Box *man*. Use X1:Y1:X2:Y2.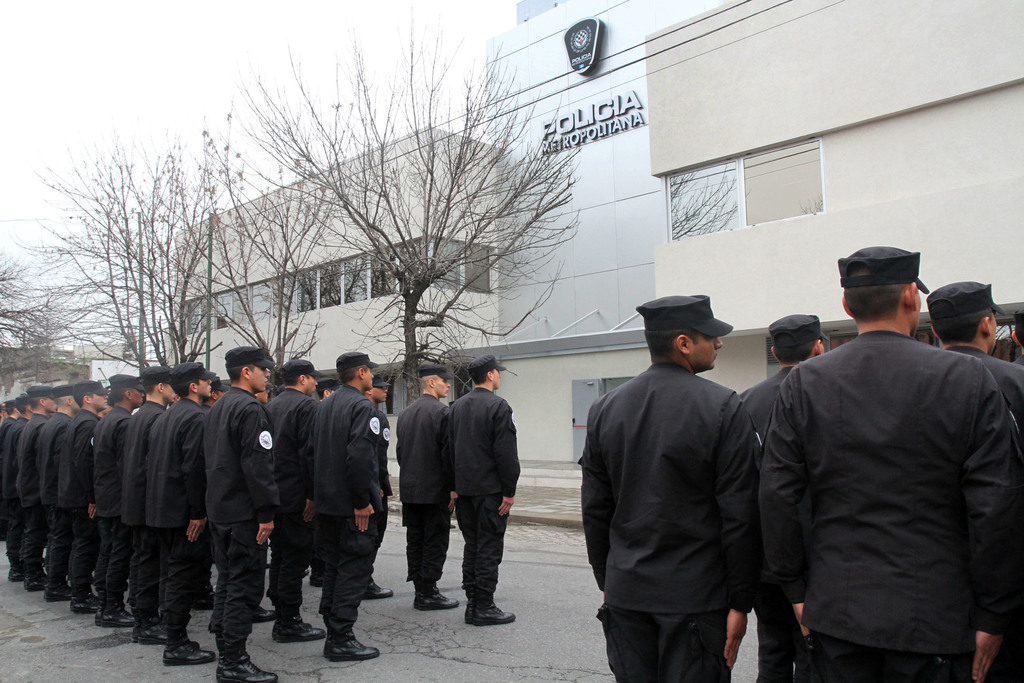
444:347:515:631.
